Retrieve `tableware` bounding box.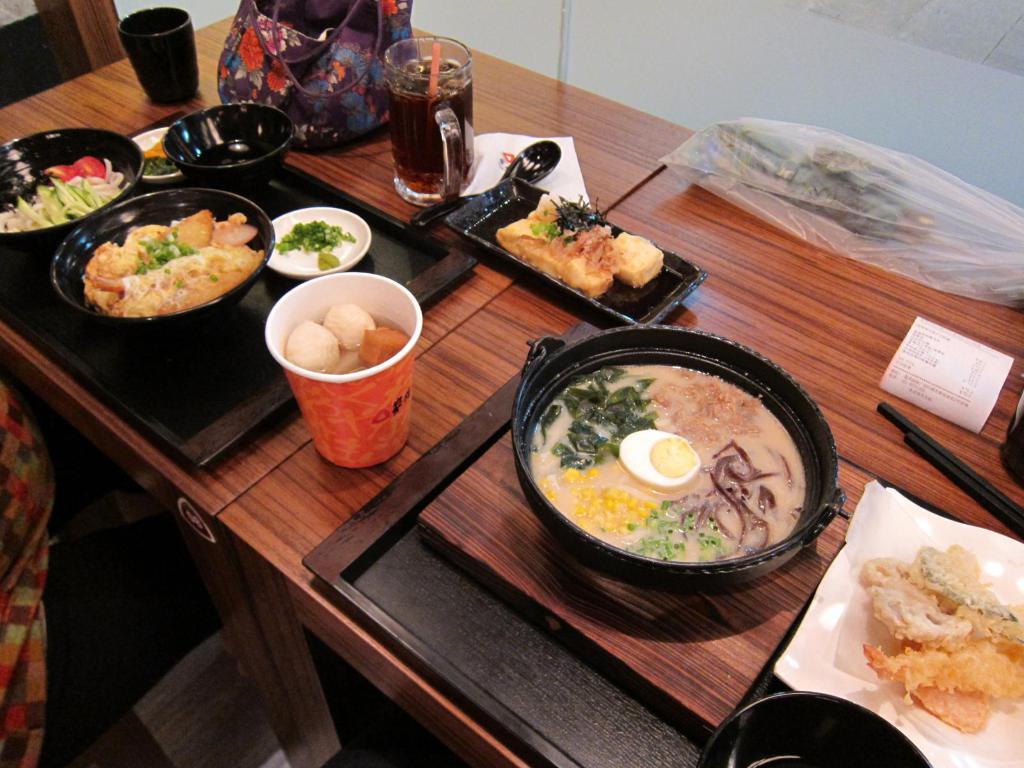
Bounding box: (left=51, top=191, right=275, bottom=323).
